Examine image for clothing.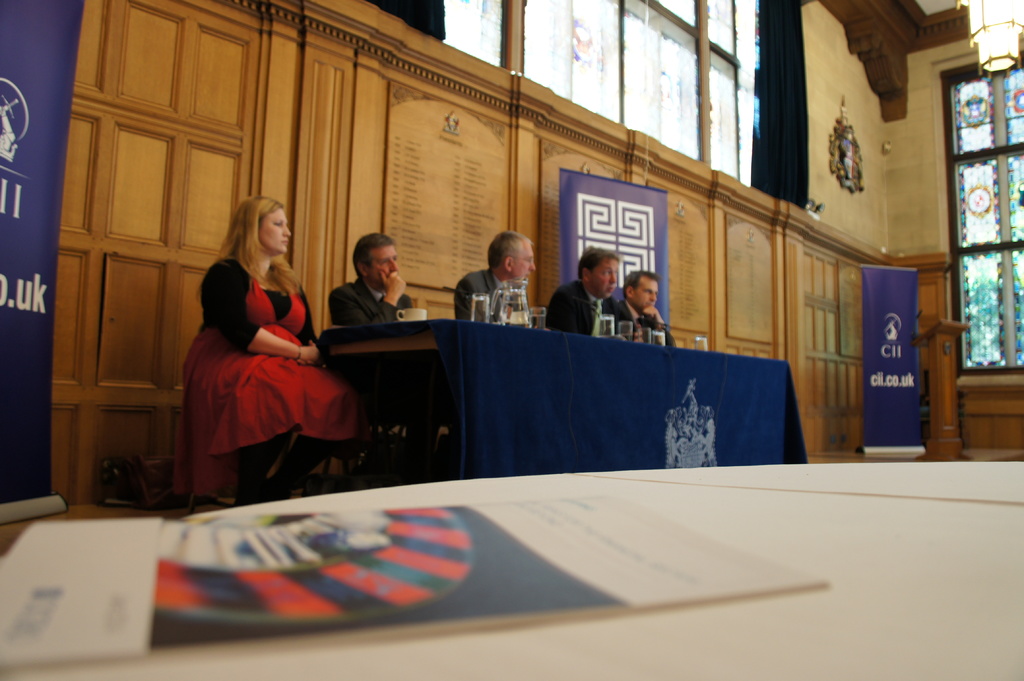
Examination result: [328,280,413,339].
